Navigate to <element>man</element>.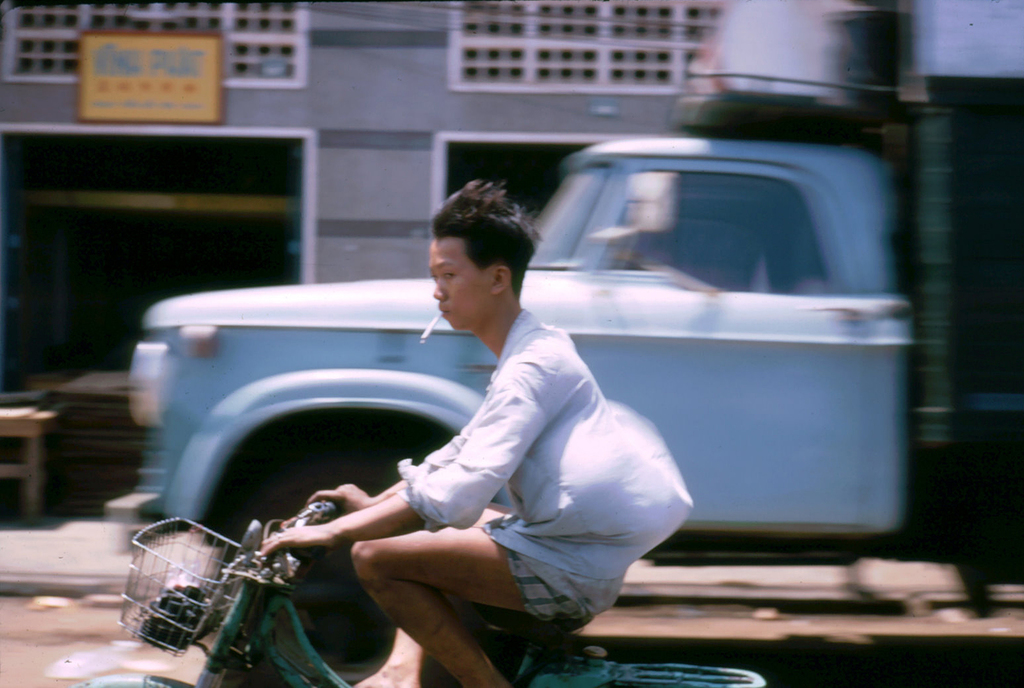
Navigation target: <box>373,200,630,648</box>.
